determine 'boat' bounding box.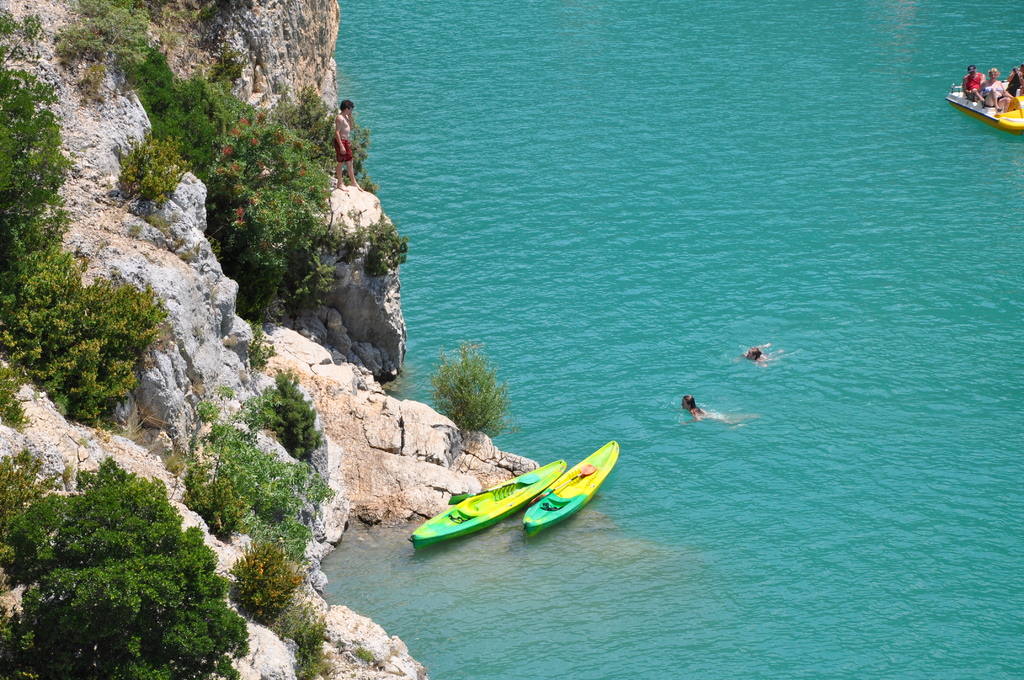
Determined: bbox=(522, 440, 618, 537).
